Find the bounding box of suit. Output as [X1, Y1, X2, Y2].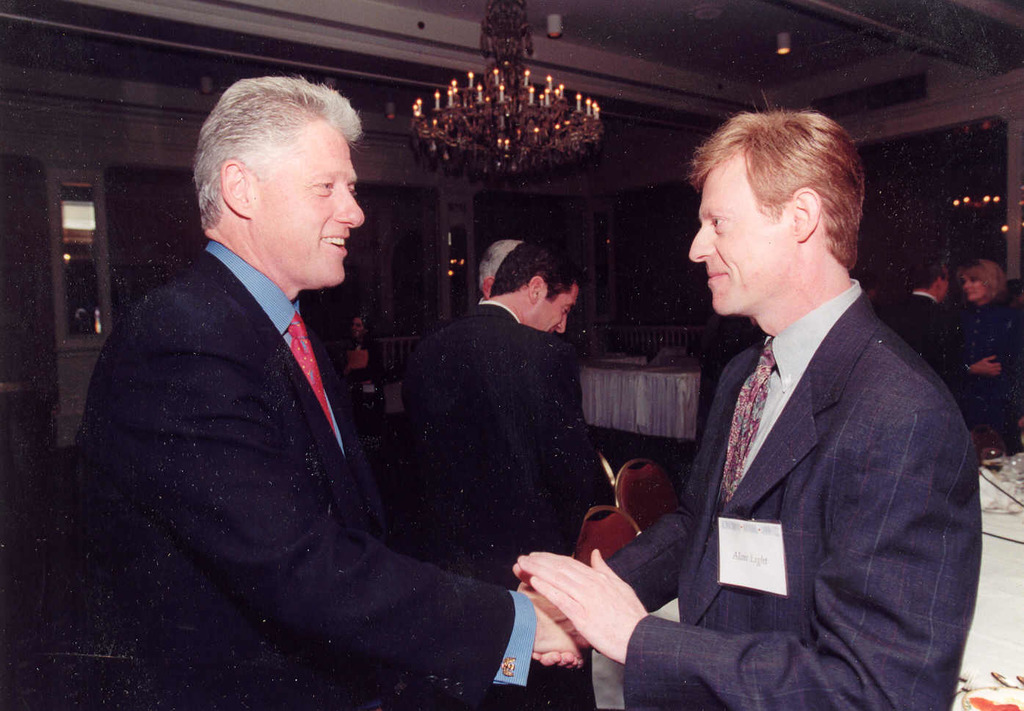
[893, 290, 967, 411].
